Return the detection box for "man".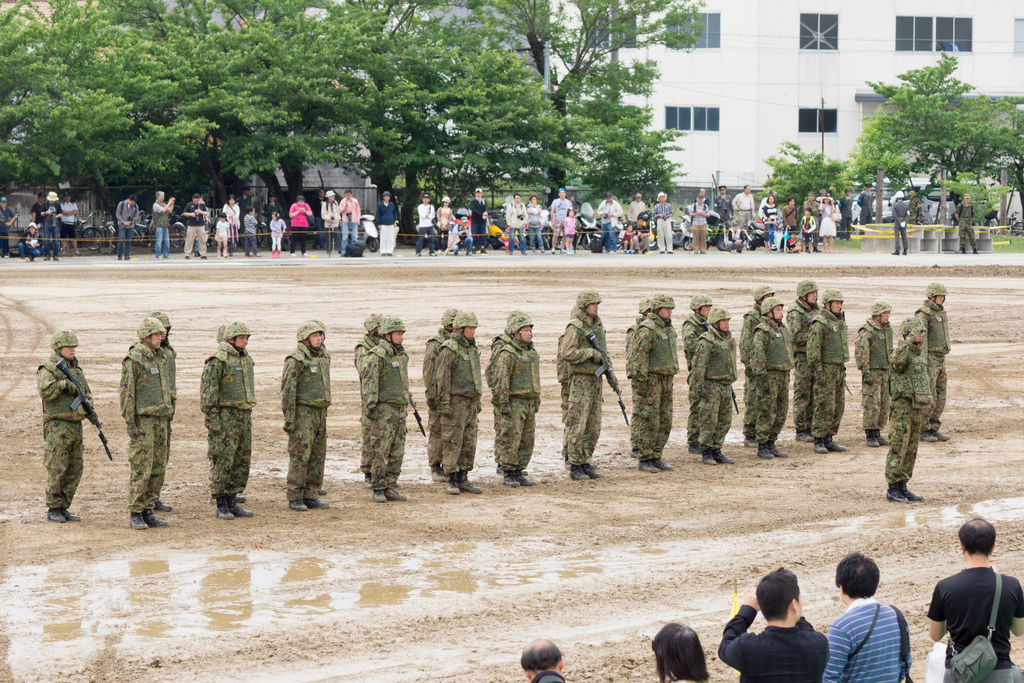
x1=819, y1=549, x2=911, y2=682.
